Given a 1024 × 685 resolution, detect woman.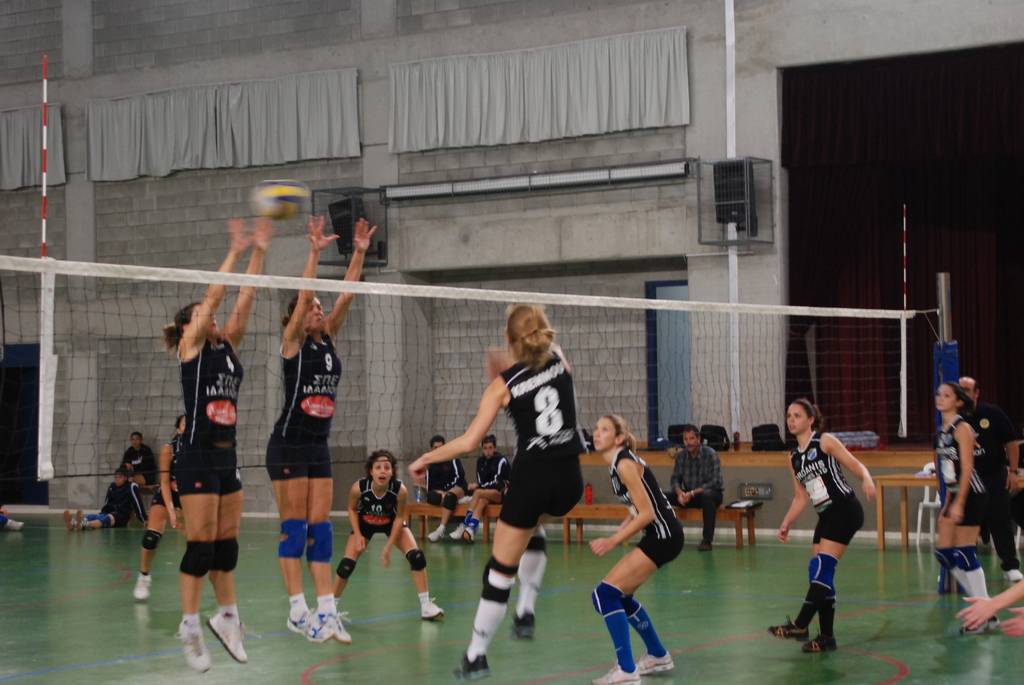
x1=64, y1=468, x2=145, y2=533.
